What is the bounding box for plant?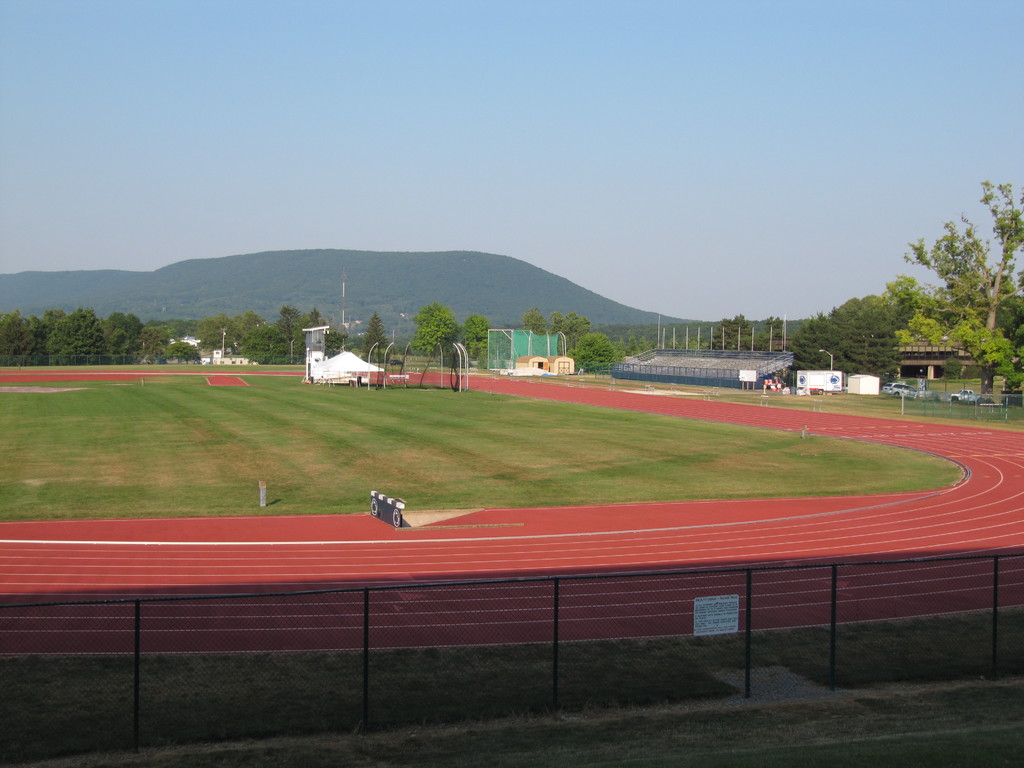
BBox(964, 399, 1023, 431).
